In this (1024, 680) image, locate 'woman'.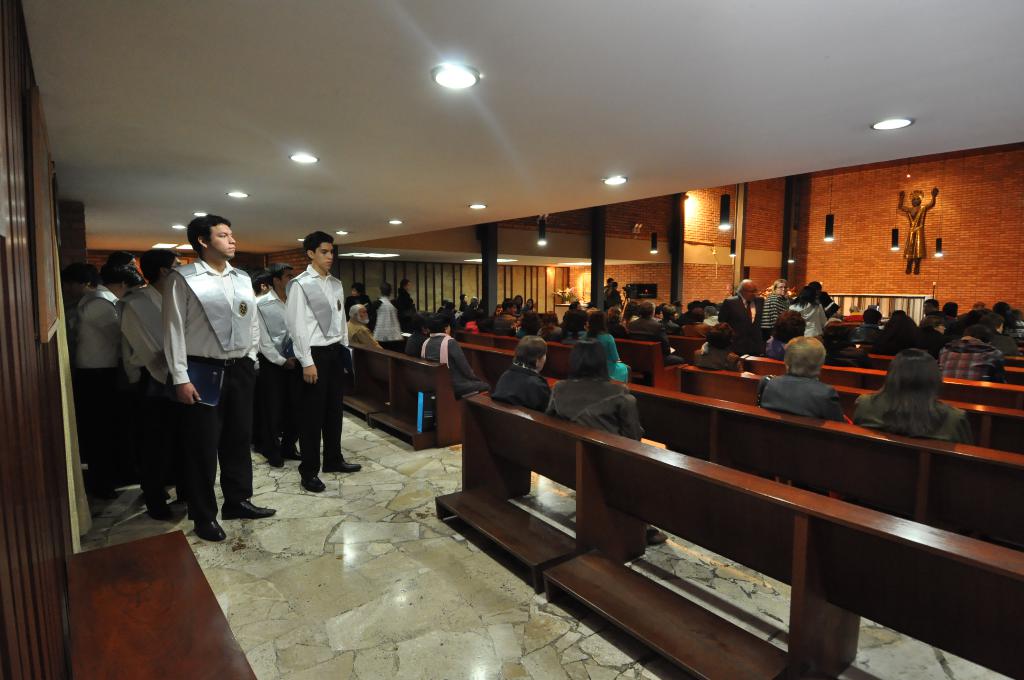
Bounding box: {"x1": 524, "y1": 298, "x2": 534, "y2": 309}.
